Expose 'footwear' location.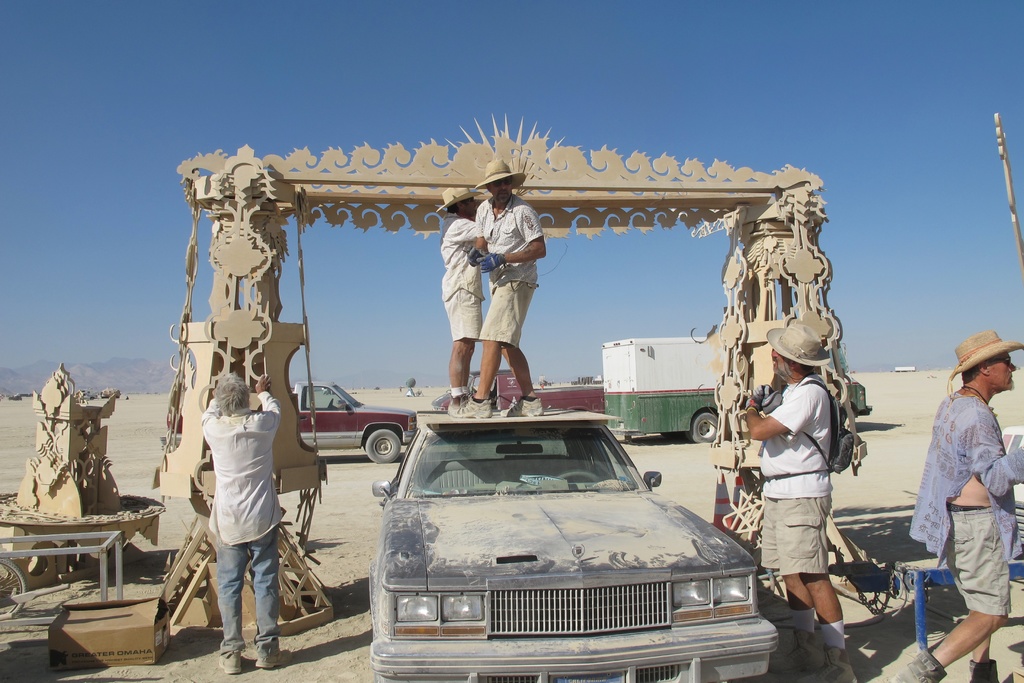
Exposed at [x1=771, y1=651, x2=862, y2=682].
